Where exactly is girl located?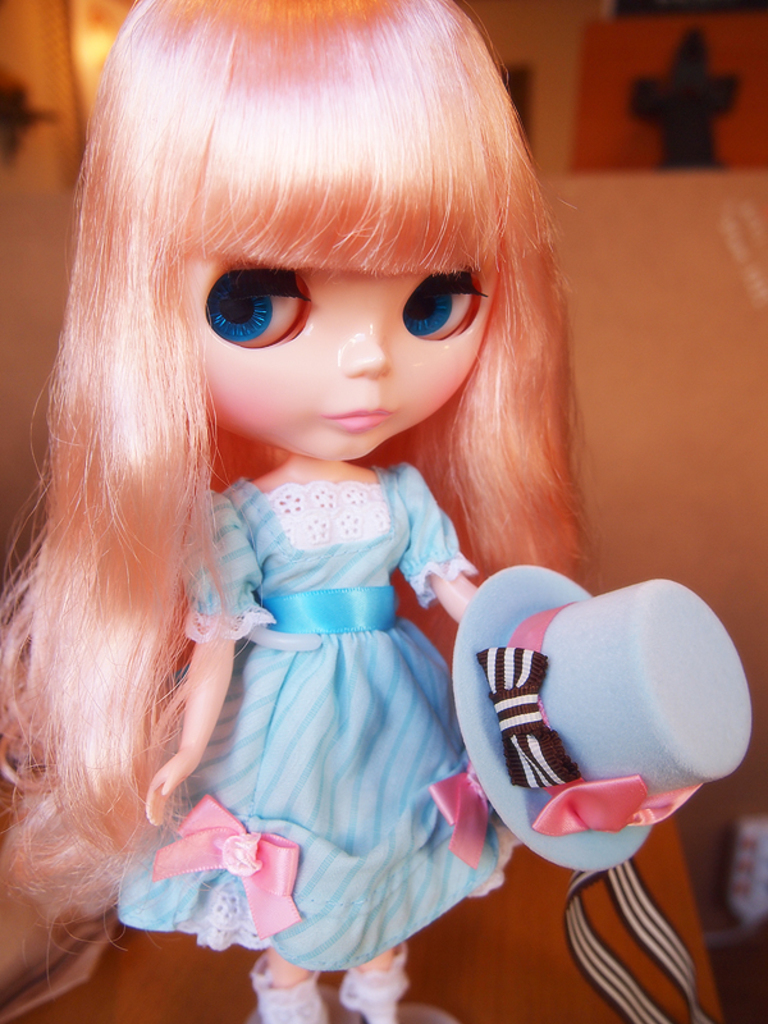
Its bounding box is box(0, 0, 598, 1023).
